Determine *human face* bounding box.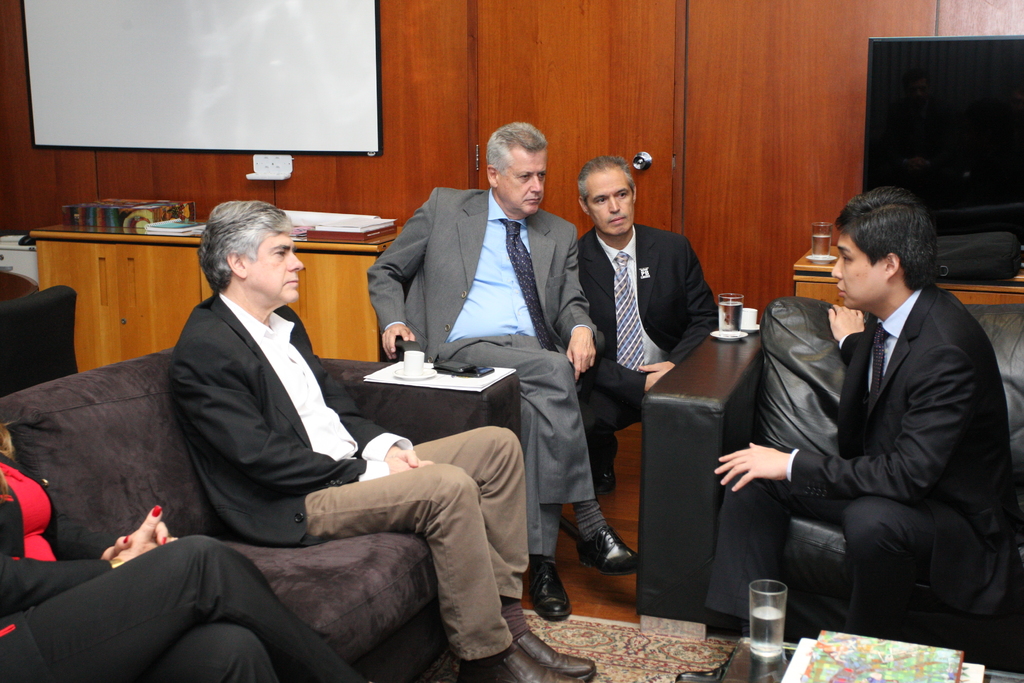
Determined: detection(505, 147, 541, 227).
